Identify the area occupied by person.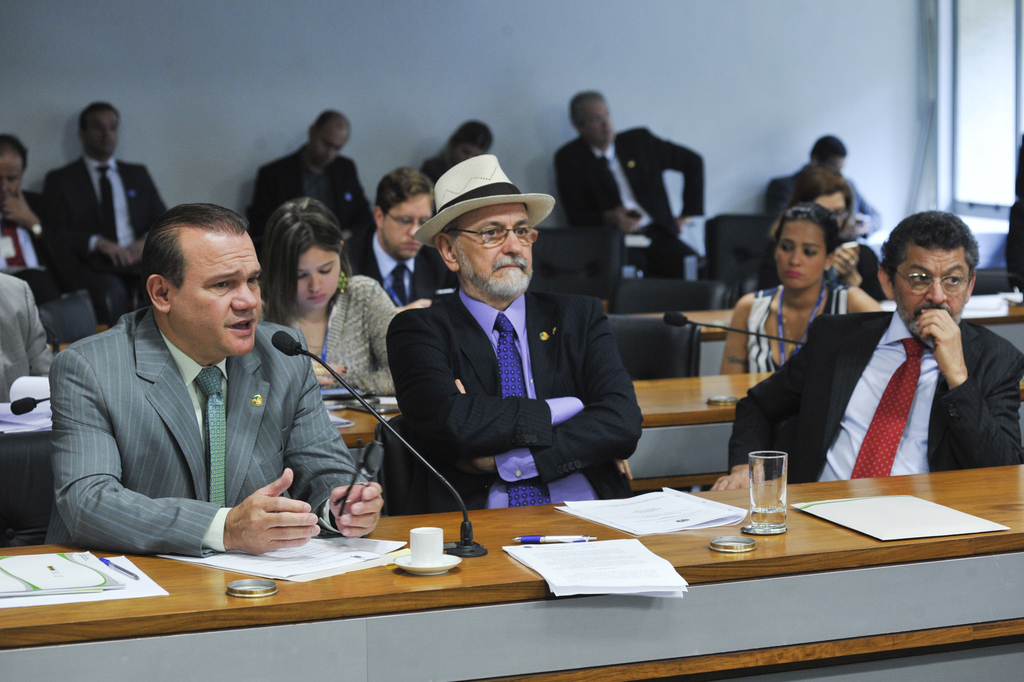
Area: box(245, 105, 361, 266).
